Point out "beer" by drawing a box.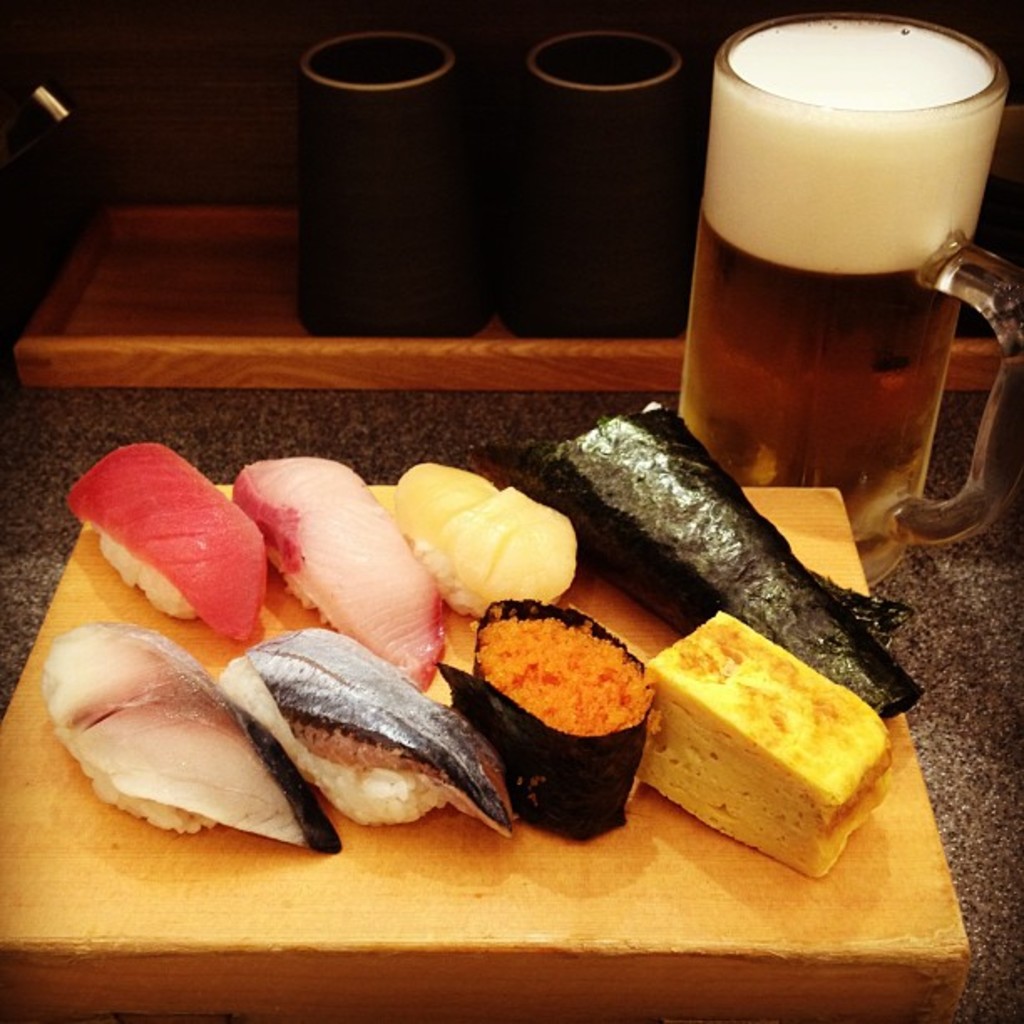
691,0,1022,621.
